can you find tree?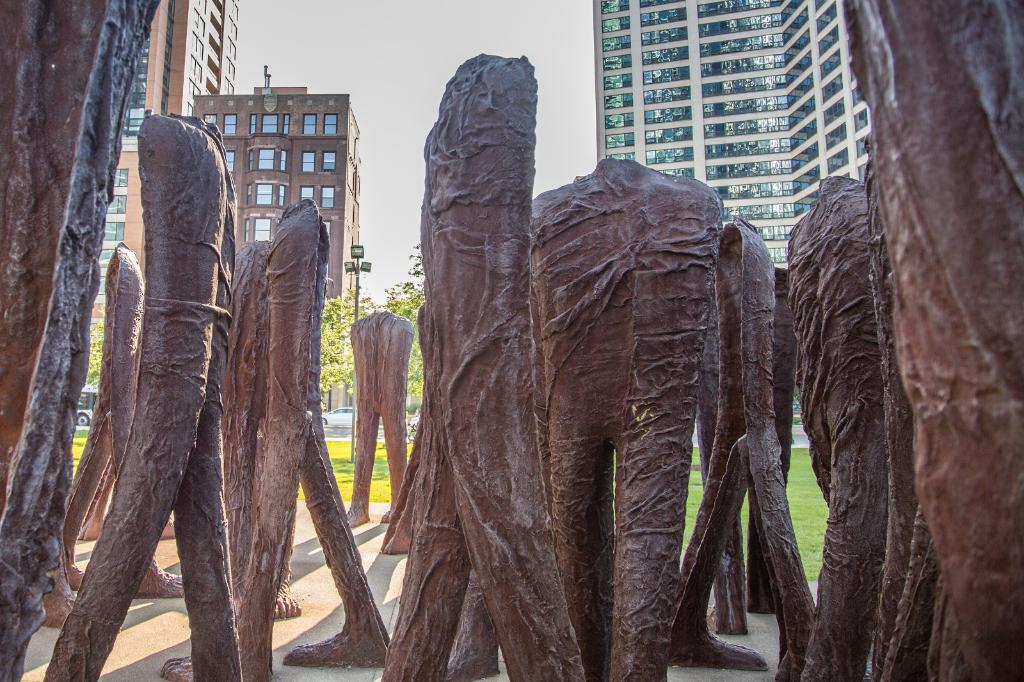
Yes, bounding box: locate(391, 246, 426, 409).
